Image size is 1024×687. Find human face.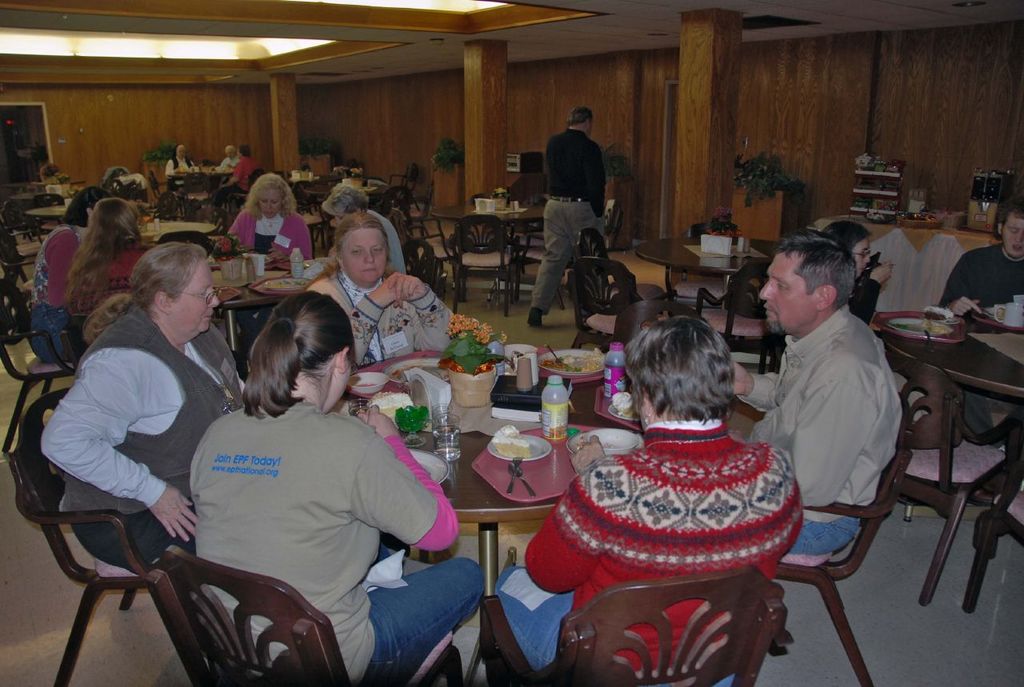
[326,351,350,410].
